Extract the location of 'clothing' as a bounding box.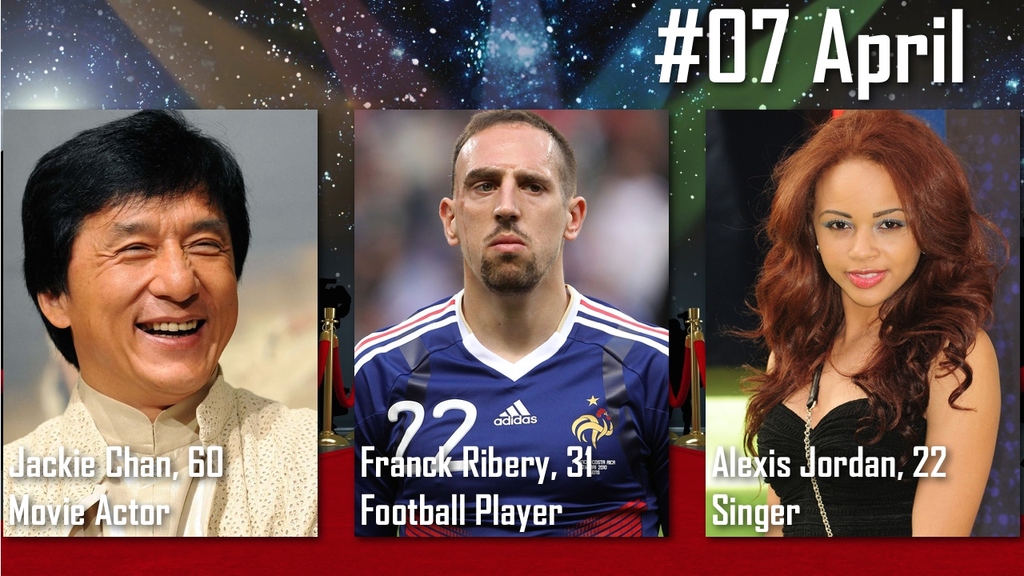
left=342, top=240, right=658, bottom=532.
